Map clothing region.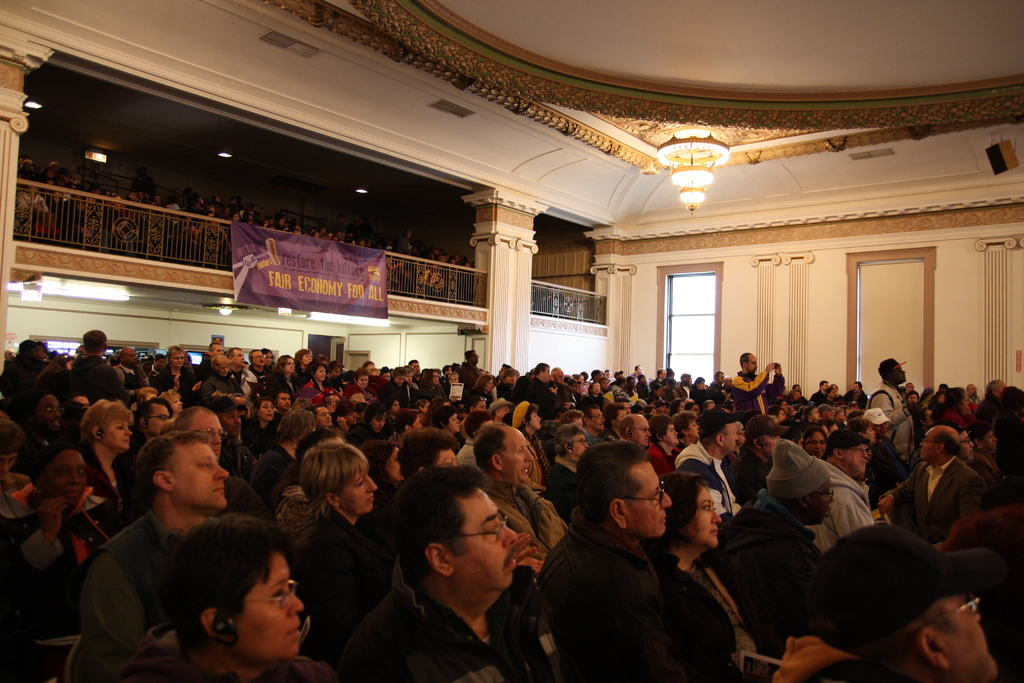
Mapped to box=[786, 388, 803, 406].
